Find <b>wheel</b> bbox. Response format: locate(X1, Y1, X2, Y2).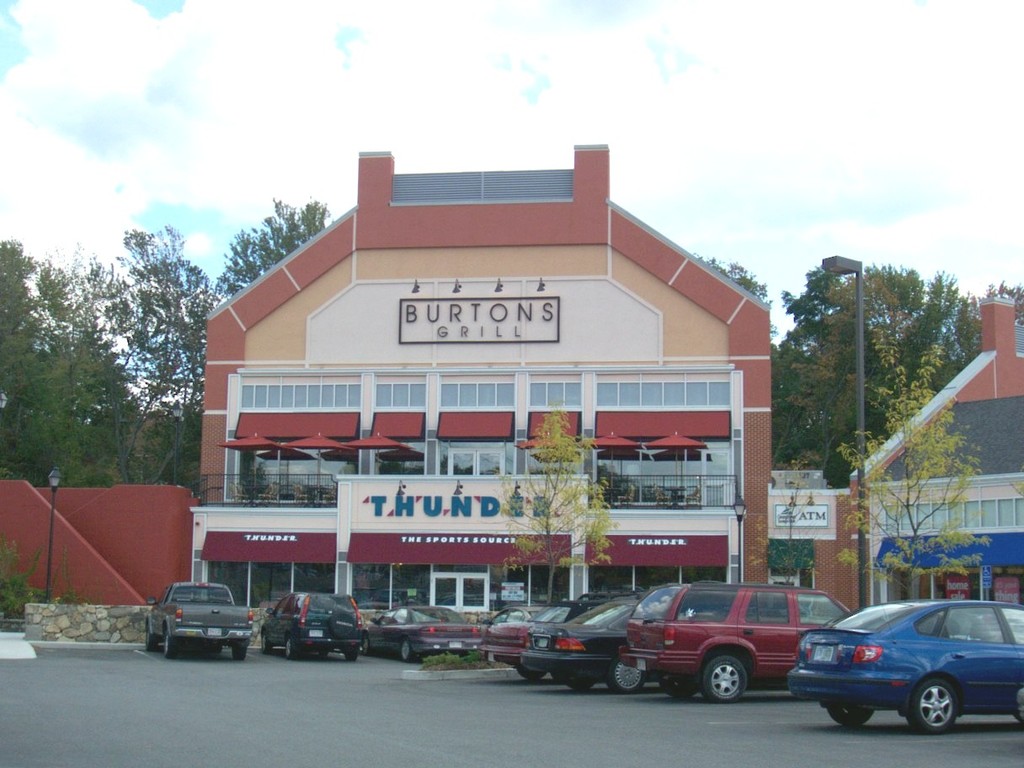
locate(606, 658, 647, 693).
